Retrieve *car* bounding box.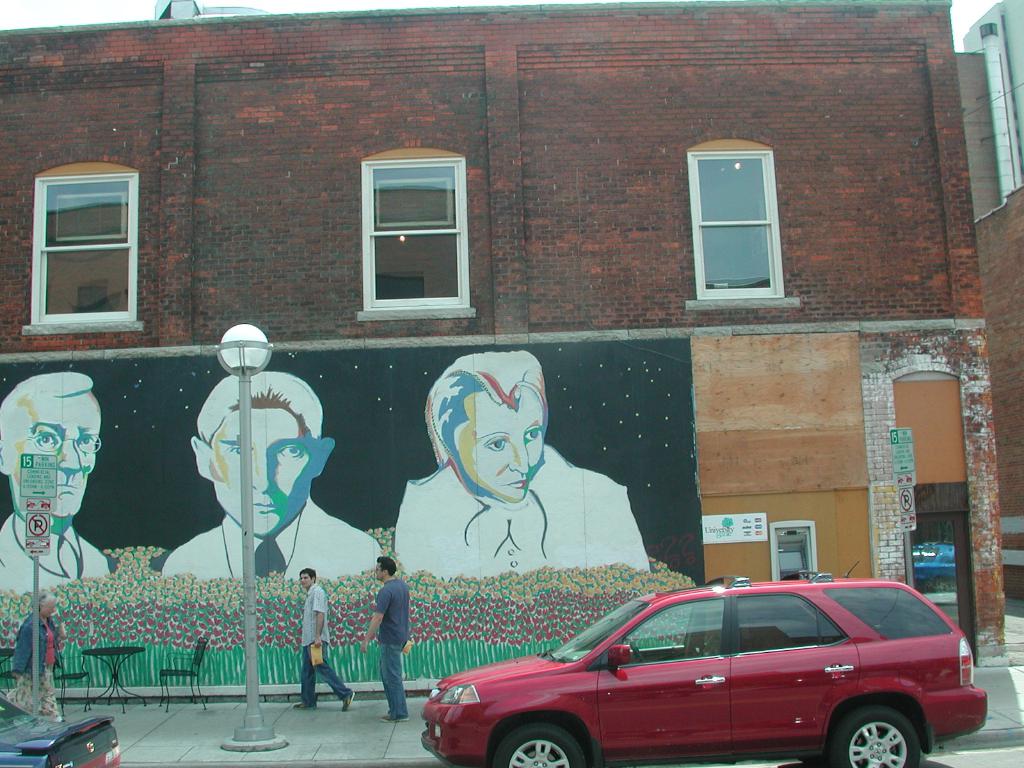
Bounding box: locate(421, 559, 987, 767).
